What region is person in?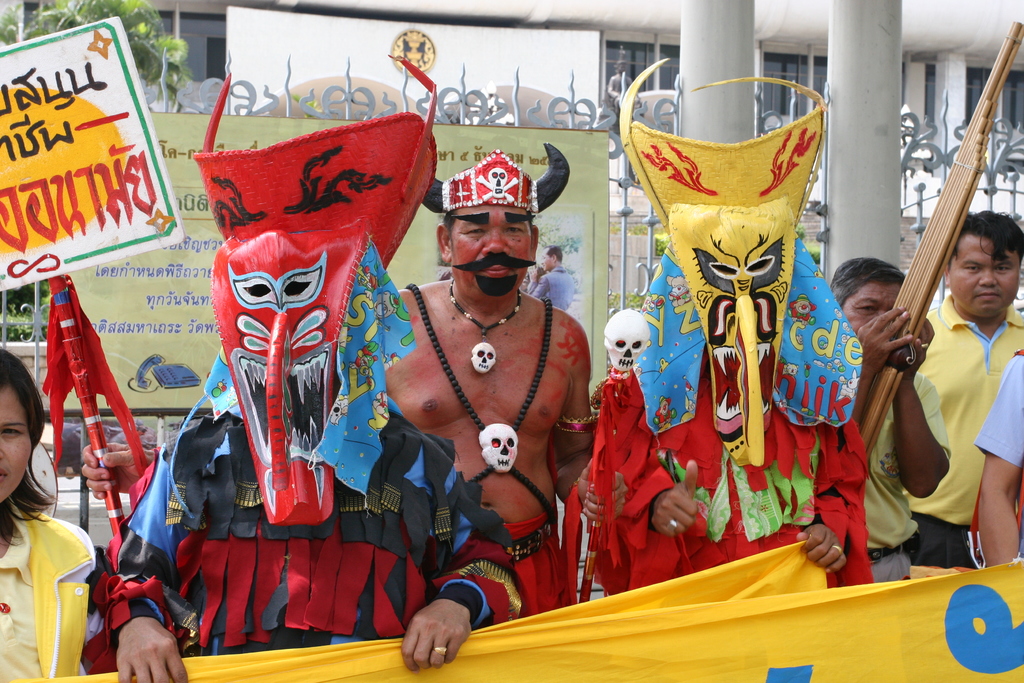
Rect(824, 257, 960, 585).
